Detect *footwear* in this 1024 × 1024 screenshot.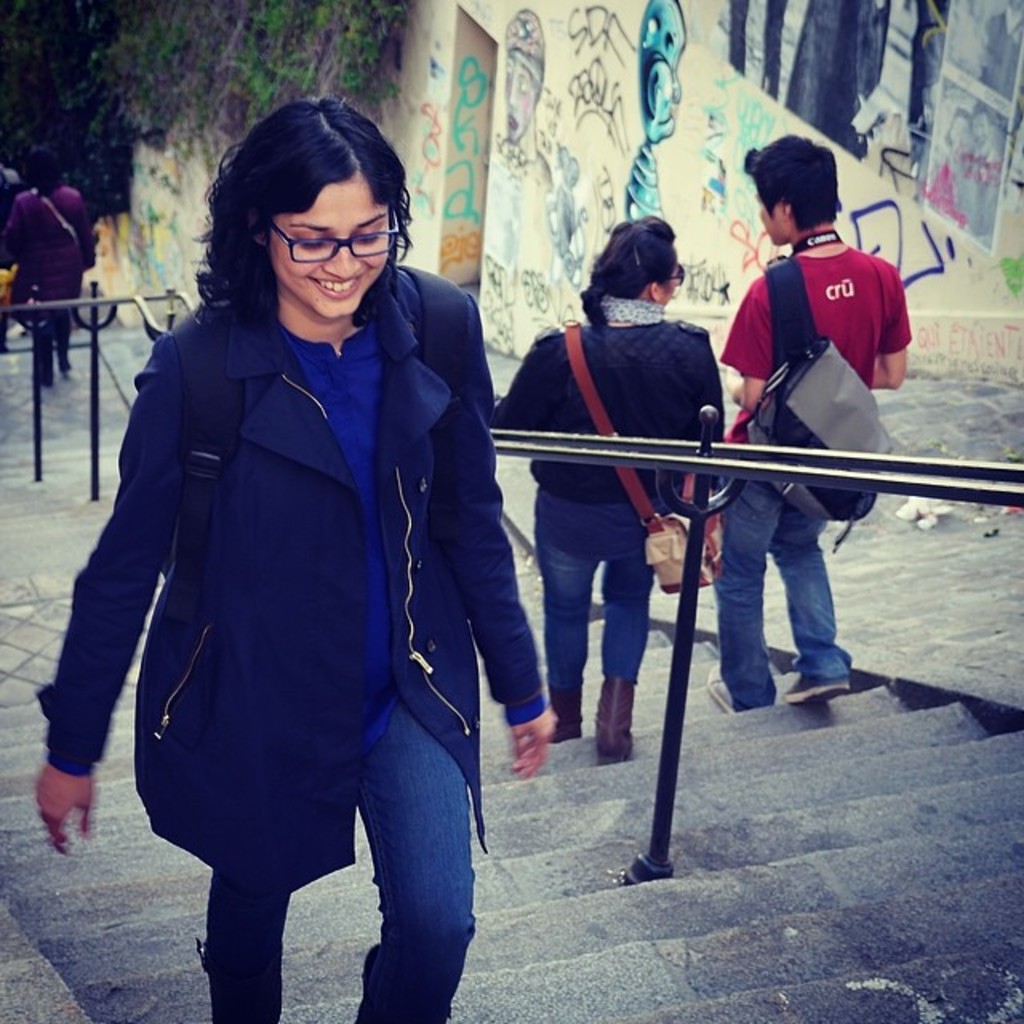
Detection: locate(704, 658, 736, 714).
